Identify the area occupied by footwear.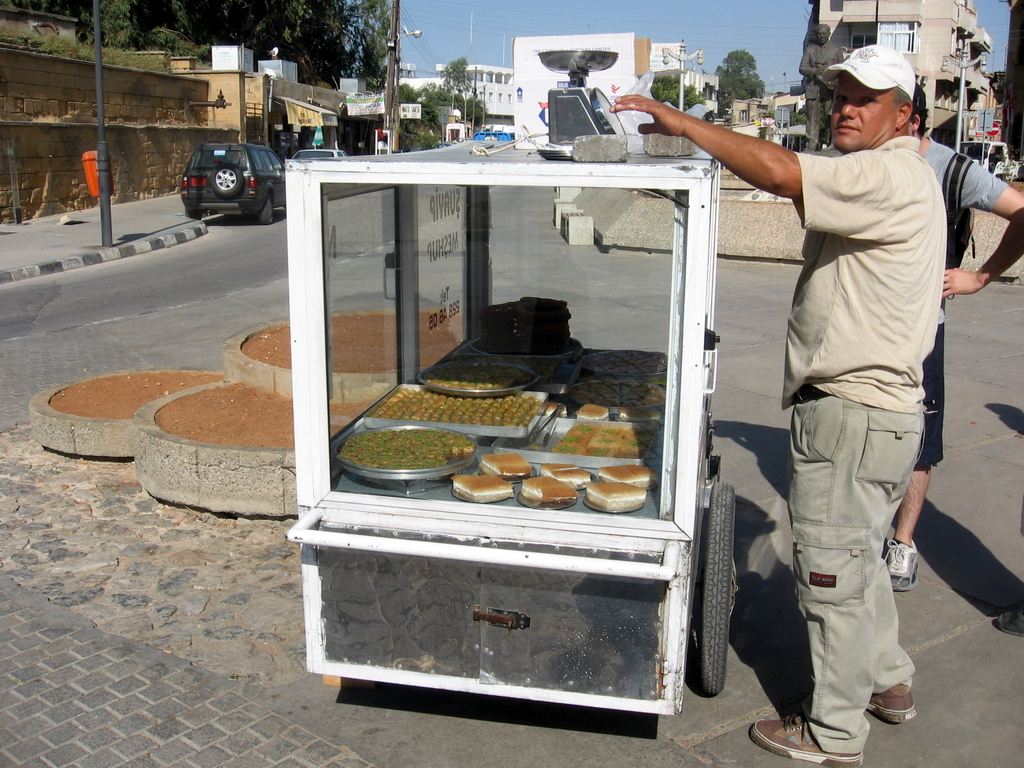
Area: [x1=995, y1=610, x2=1023, y2=639].
